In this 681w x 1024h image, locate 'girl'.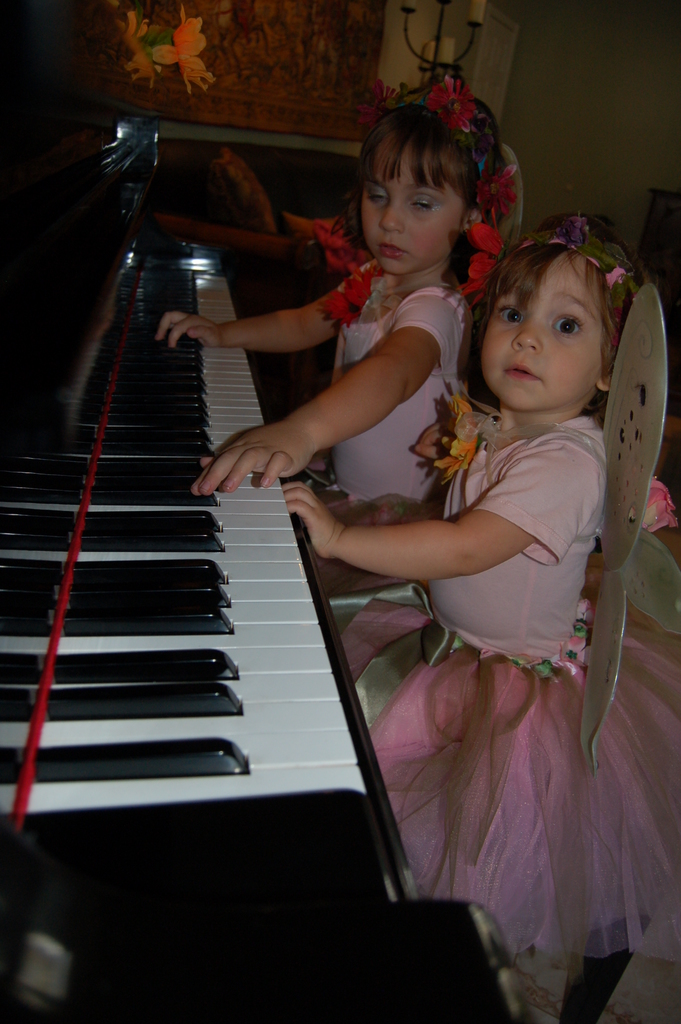
Bounding box: <bbox>279, 211, 680, 989</bbox>.
